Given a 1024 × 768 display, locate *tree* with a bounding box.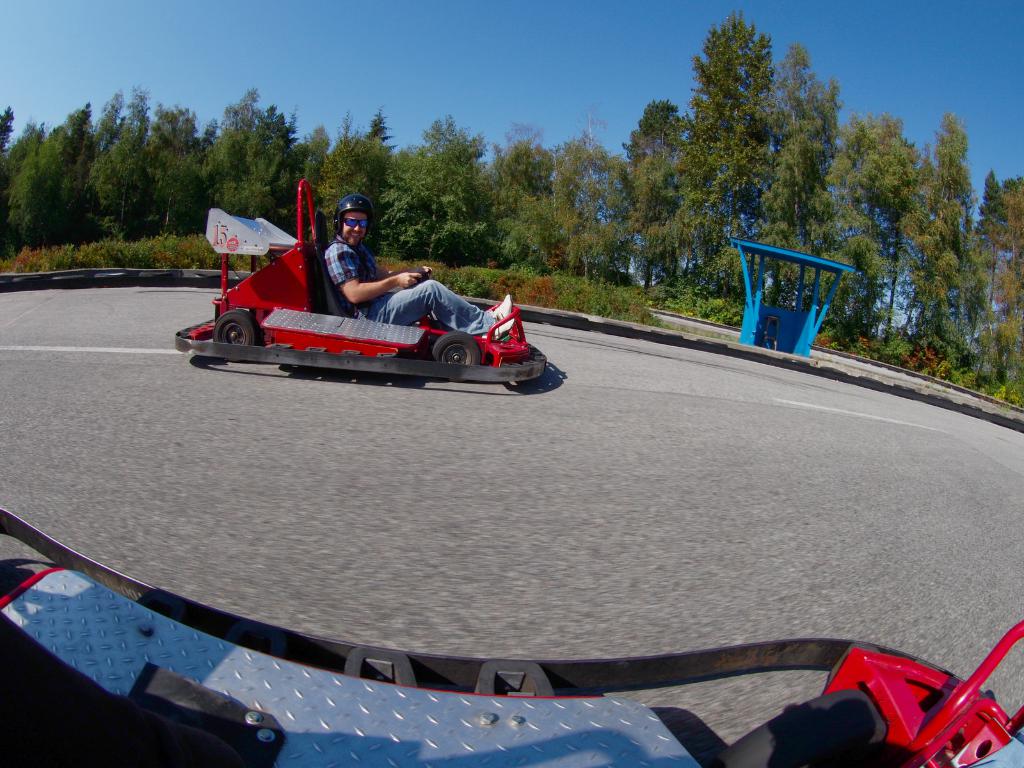
Located: select_region(546, 143, 641, 275).
